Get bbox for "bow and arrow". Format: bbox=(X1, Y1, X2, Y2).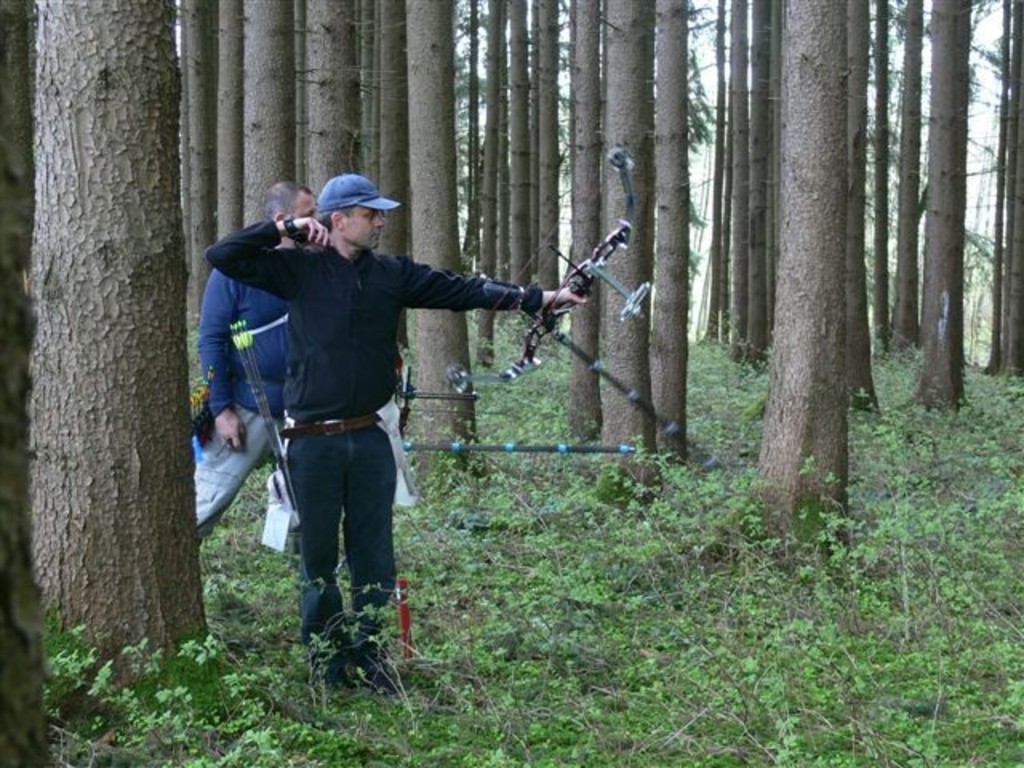
bbox=(392, 365, 640, 474).
